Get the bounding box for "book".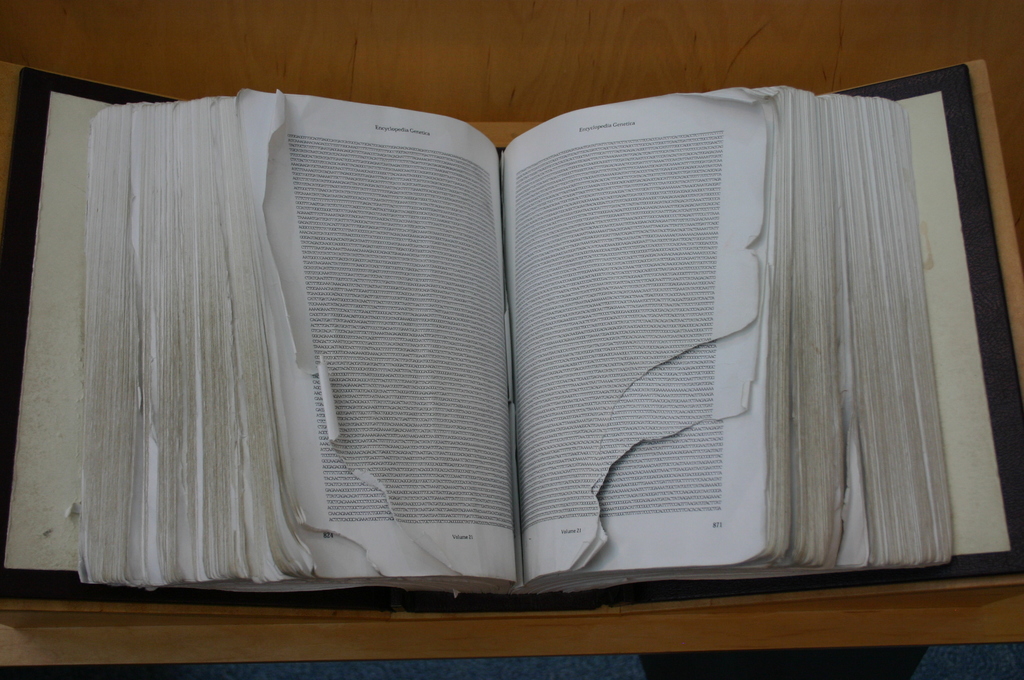
33, 59, 983, 626.
